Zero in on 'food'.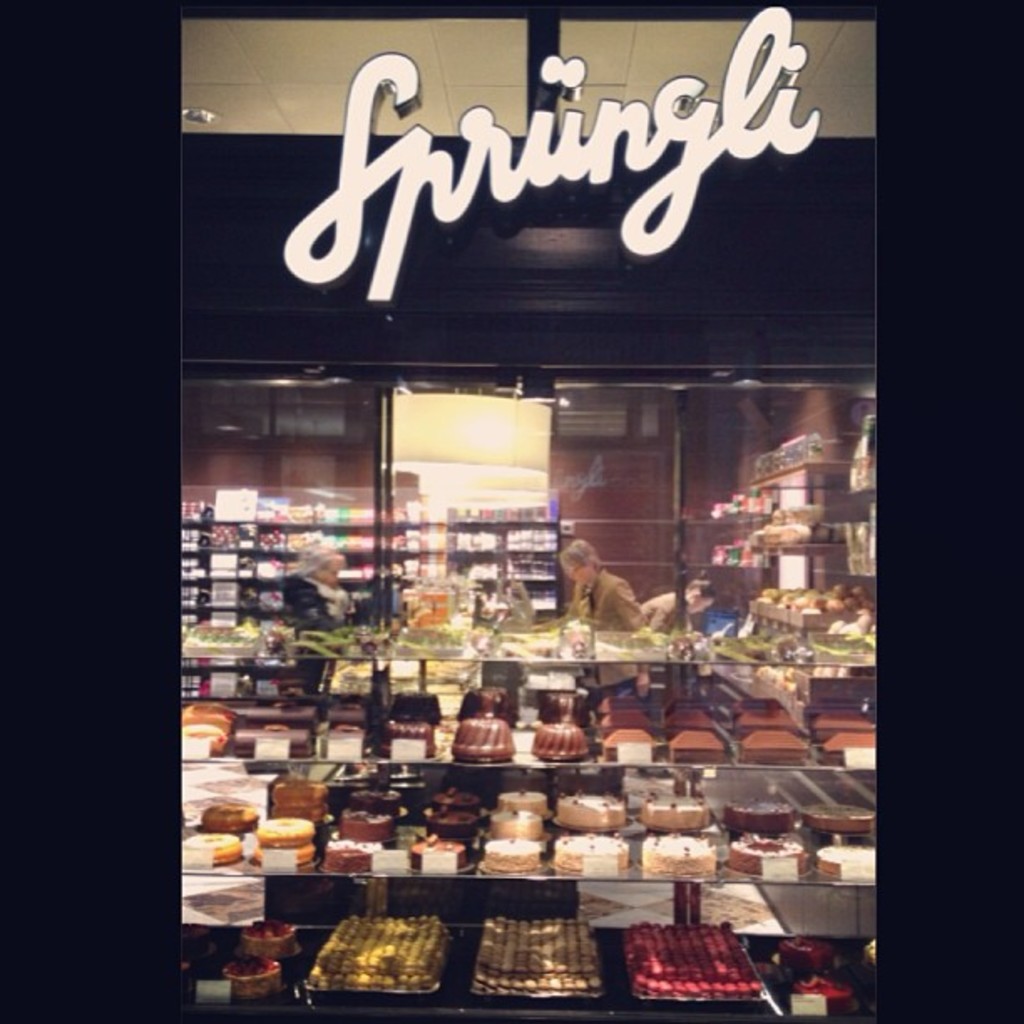
Zeroed in: bbox=(181, 723, 226, 758).
